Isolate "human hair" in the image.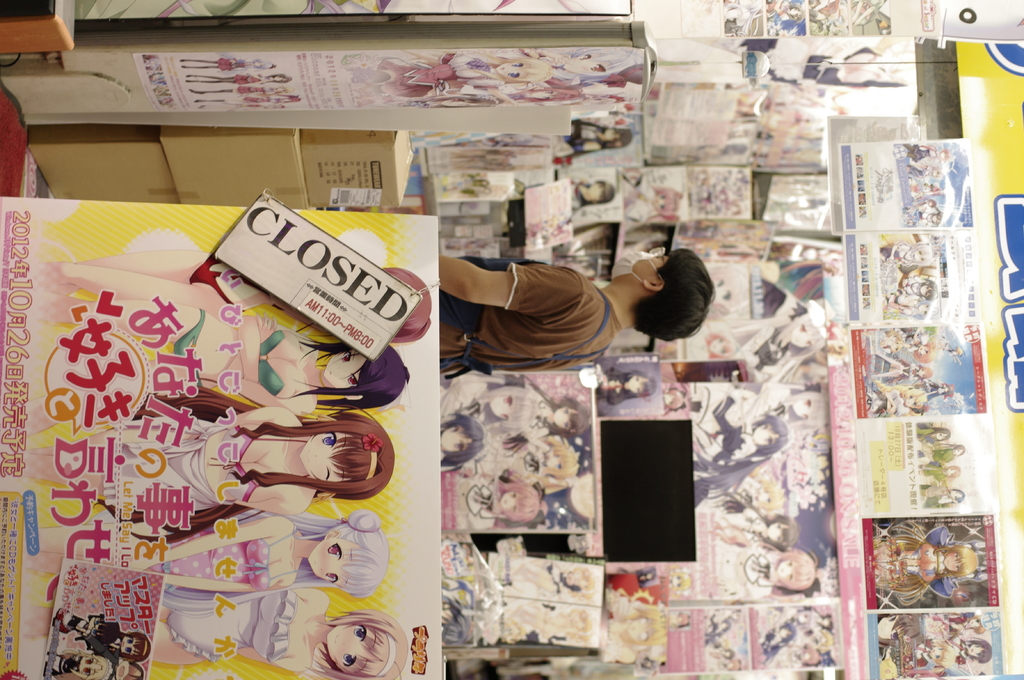
Isolated region: bbox(641, 242, 723, 347).
